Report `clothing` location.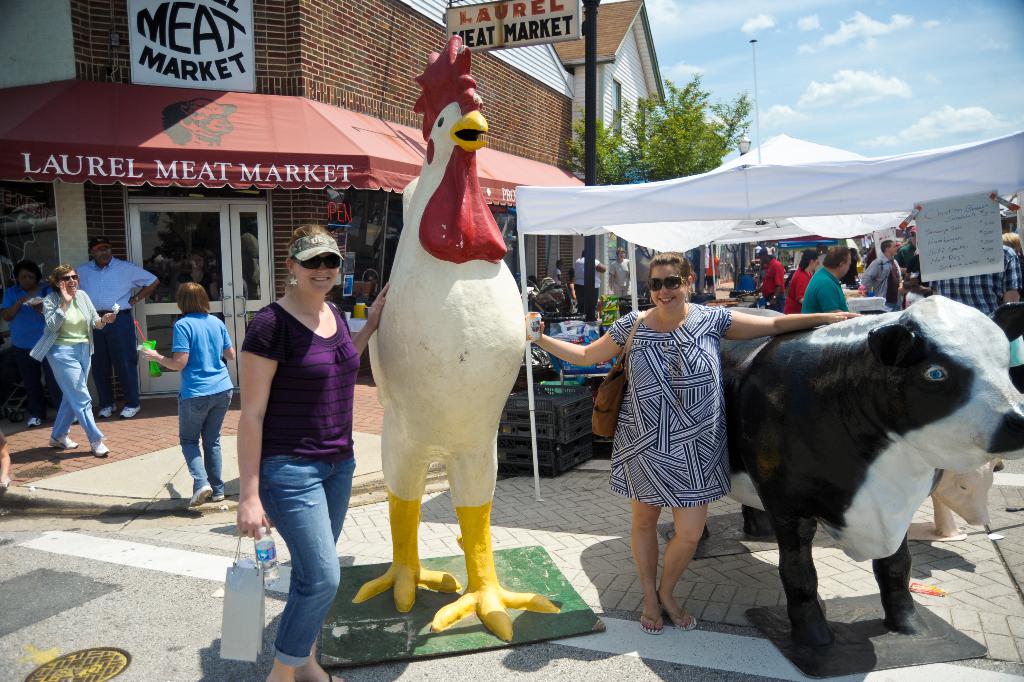
Report: l=864, t=257, r=900, b=308.
